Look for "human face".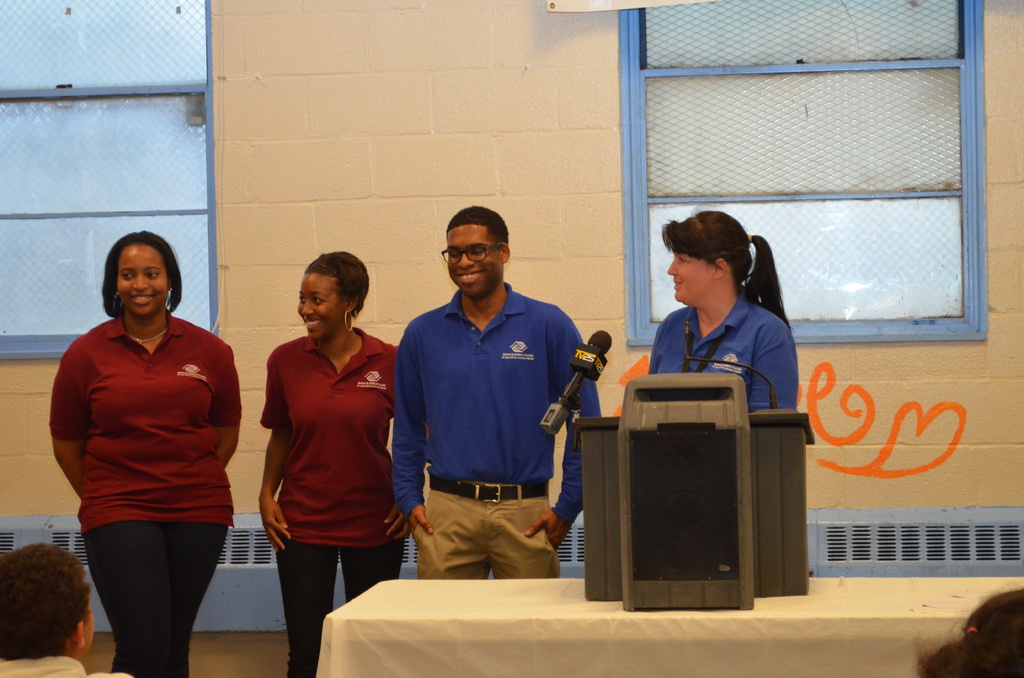
Found: rect(666, 248, 712, 302).
